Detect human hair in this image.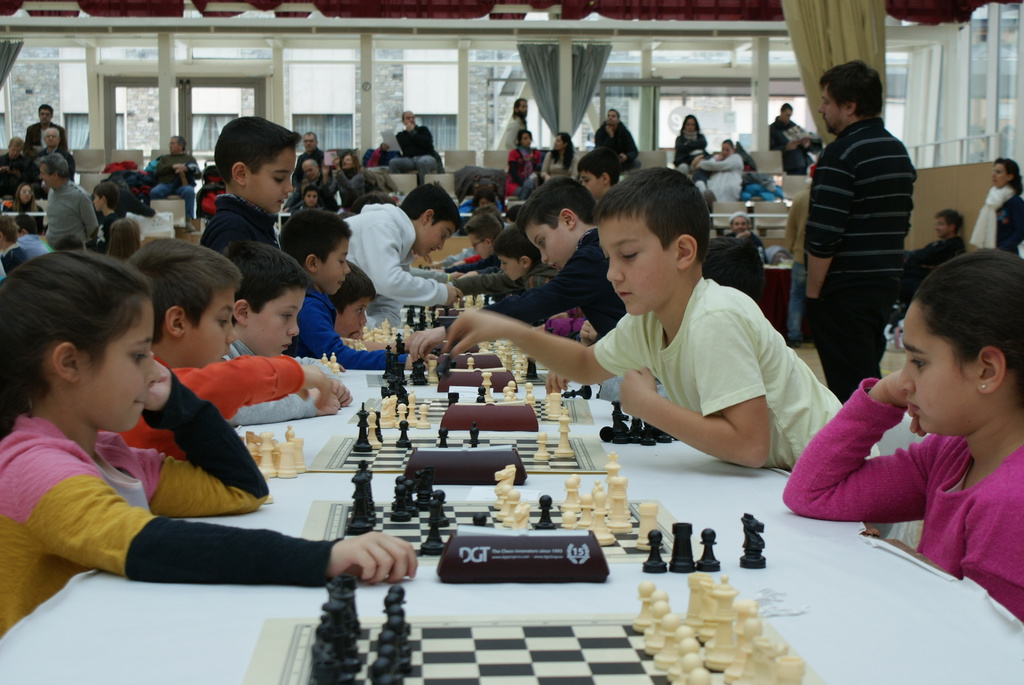
Detection: <region>596, 167, 710, 265</region>.
